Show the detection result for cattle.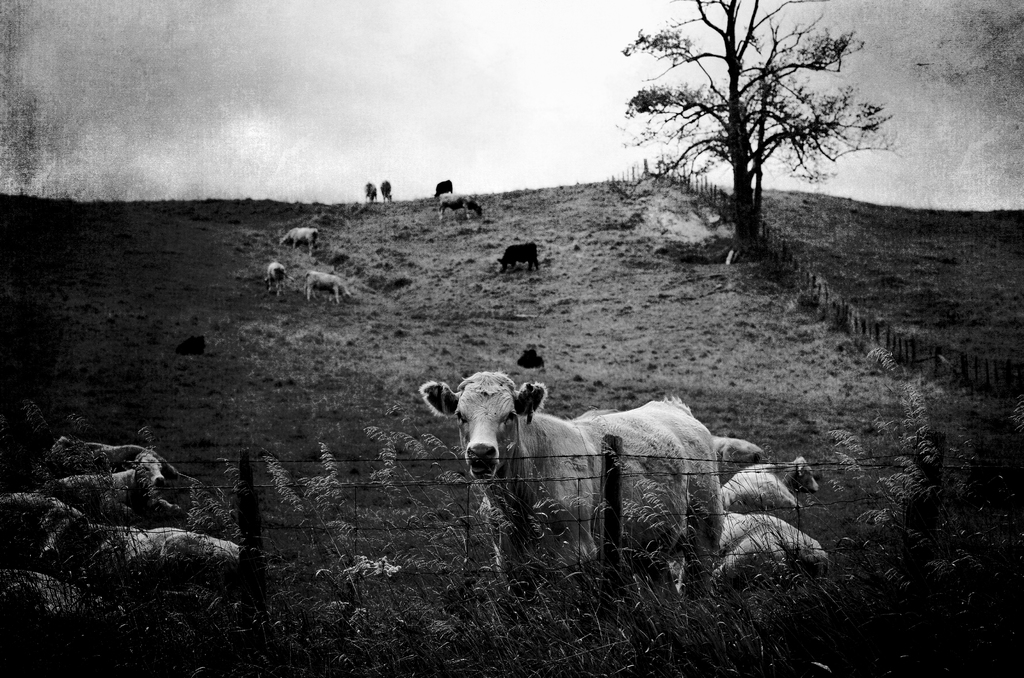
{"x1": 486, "y1": 239, "x2": 540, "y2": 273}.
